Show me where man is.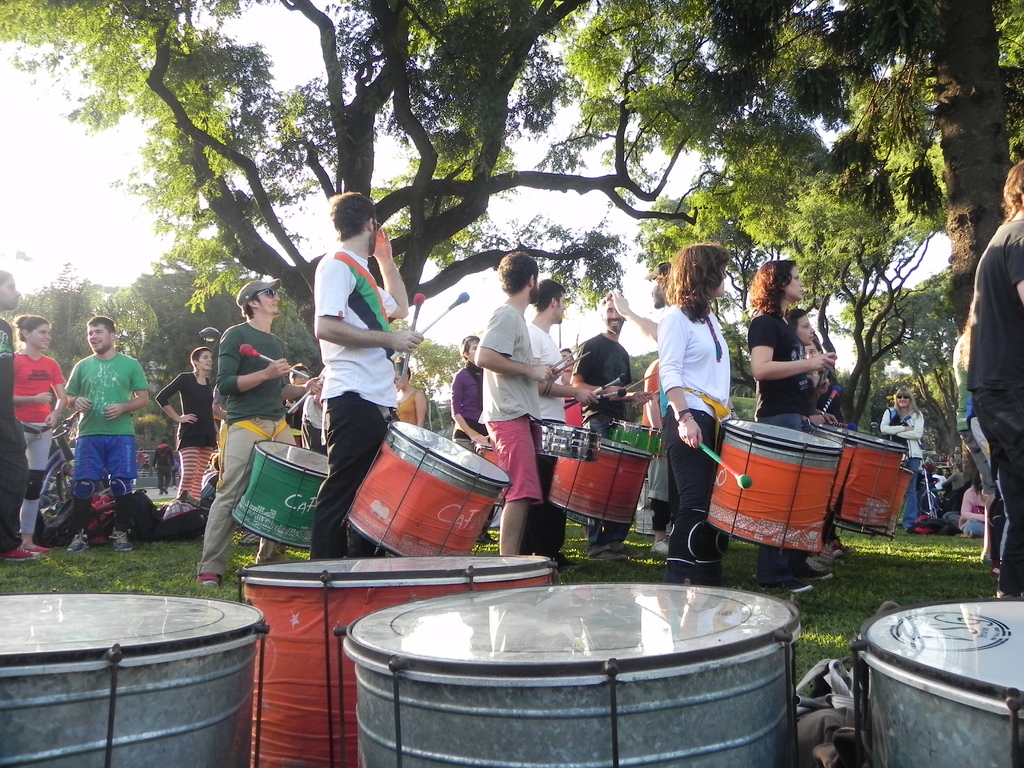
man is at 305, 193, 419, 565.
